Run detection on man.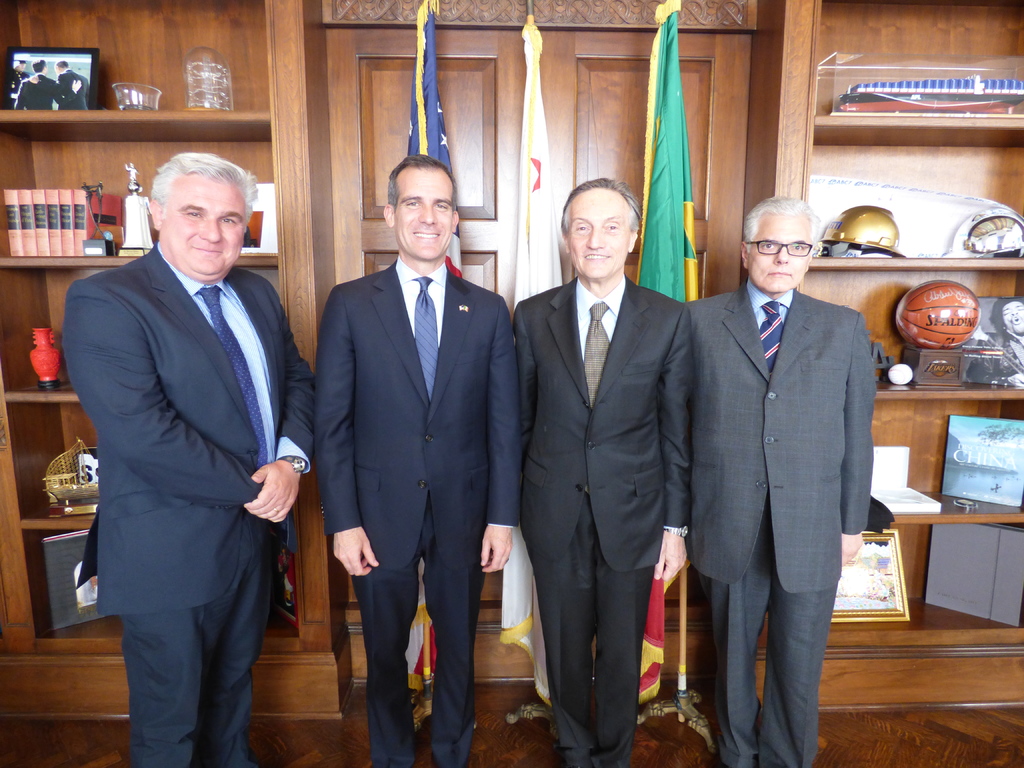
Result: bbox(686, 197, 878, 767).
